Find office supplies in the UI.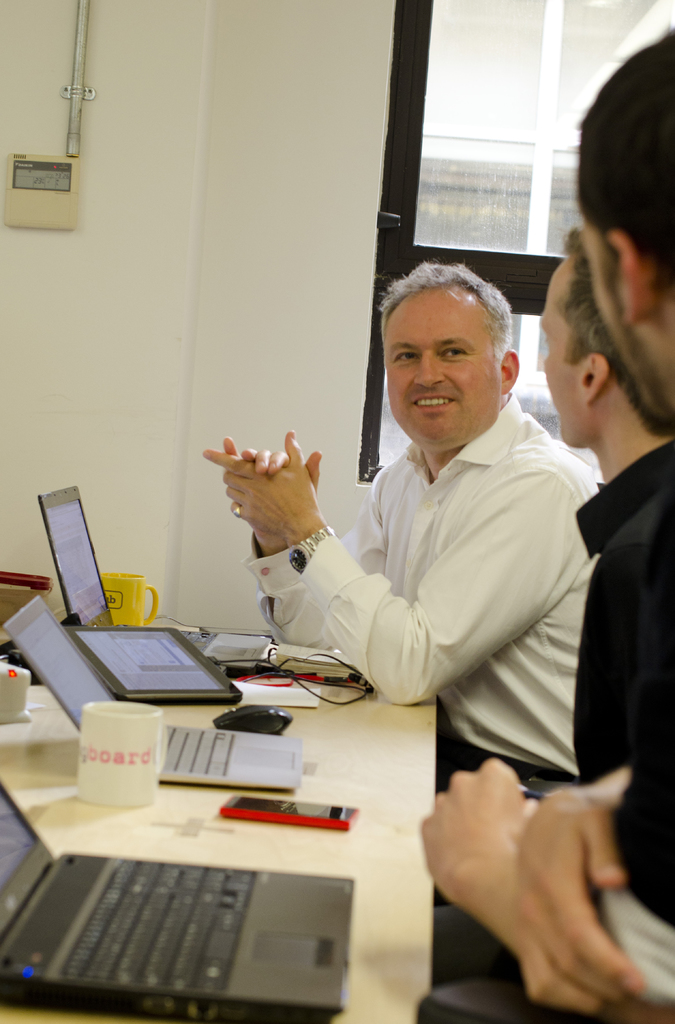
UI element at [left=183, top=621, right=276, bottom=657].
